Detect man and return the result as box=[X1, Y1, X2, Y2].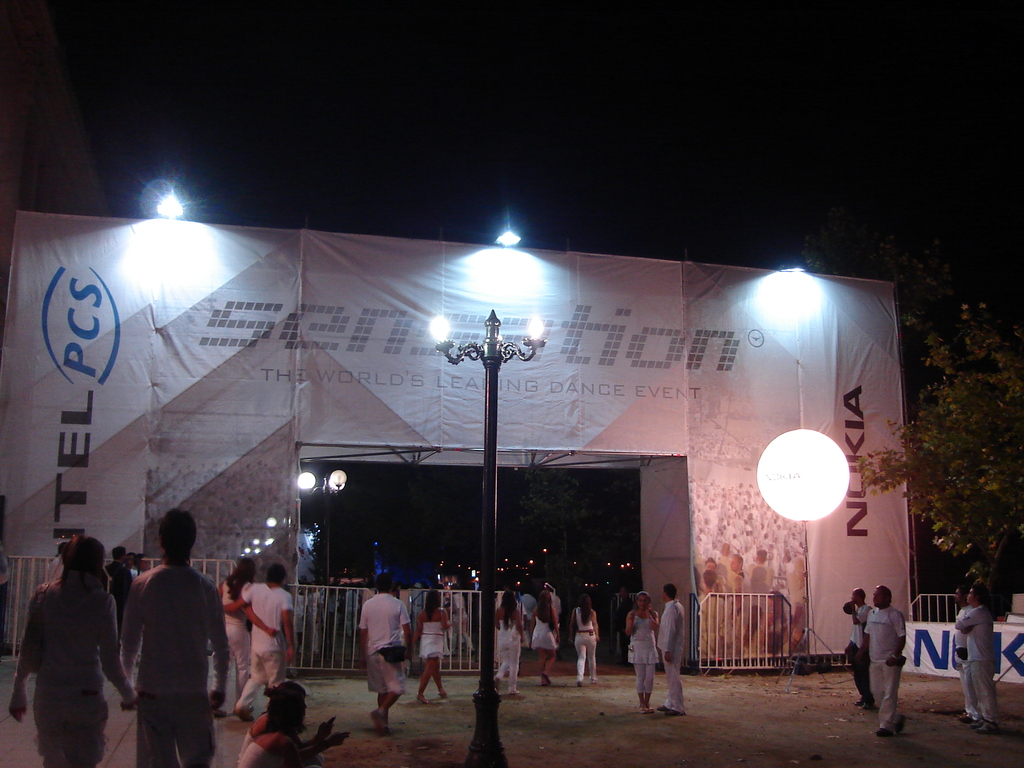
box=[956, 581, 1000, 735].
